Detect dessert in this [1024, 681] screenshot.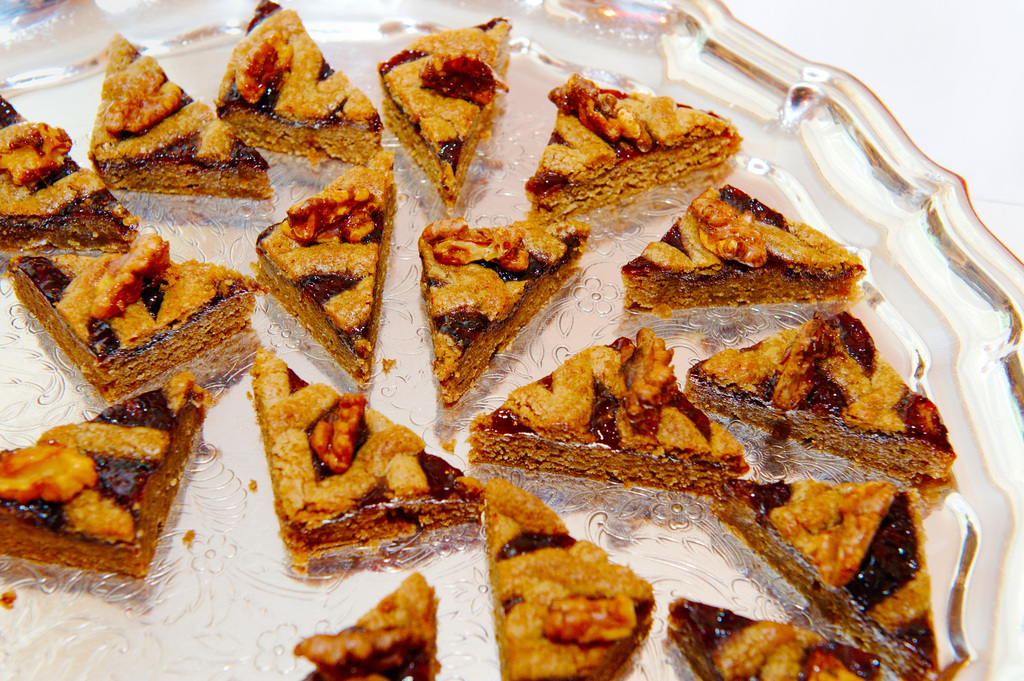
Detection: 215 0 384 164.
